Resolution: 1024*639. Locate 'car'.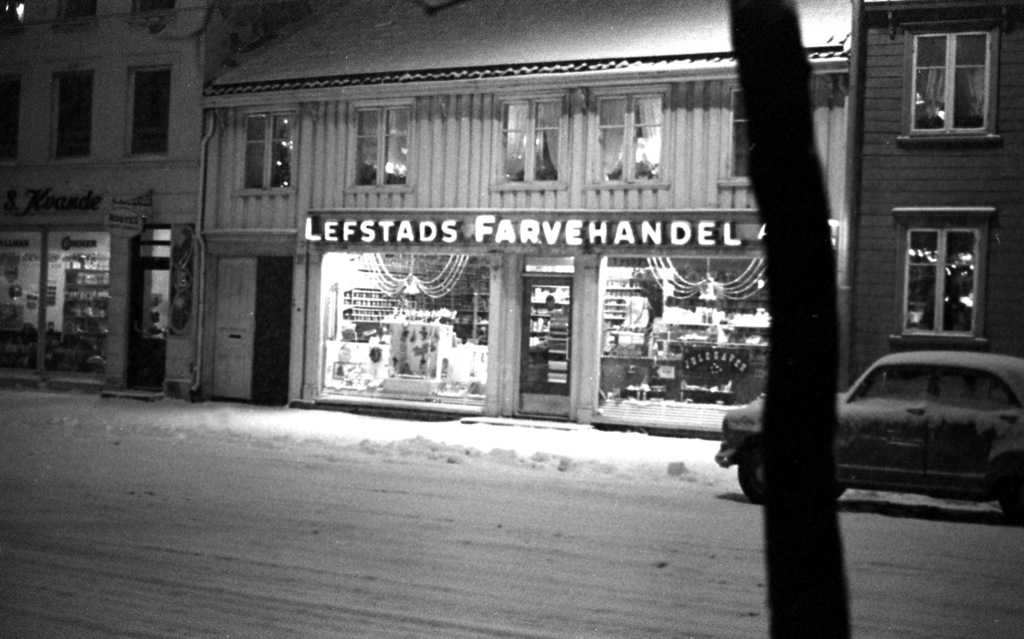
717,348,1023,514.
